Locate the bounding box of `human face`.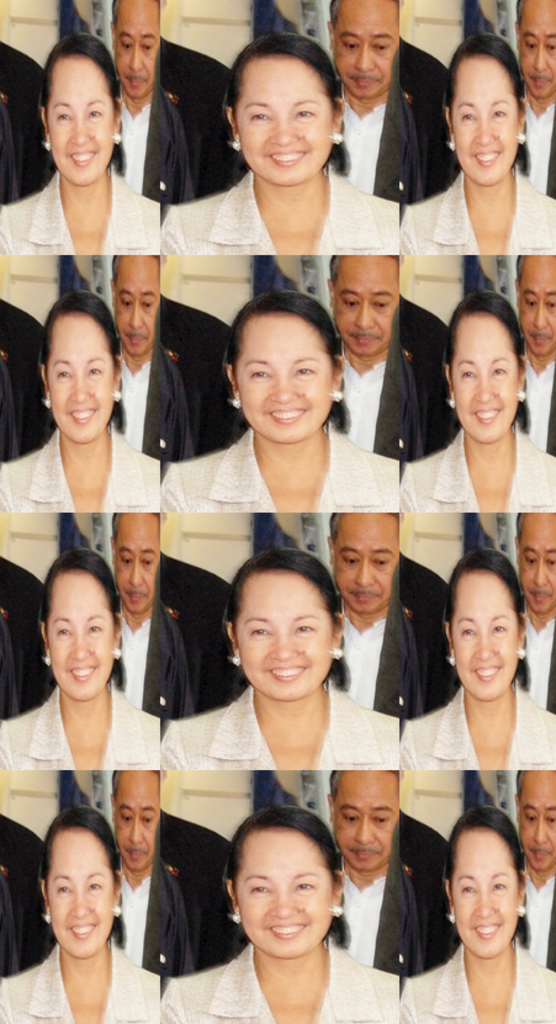
Bounding box: <region>517, 0, 555, 96</region>.
